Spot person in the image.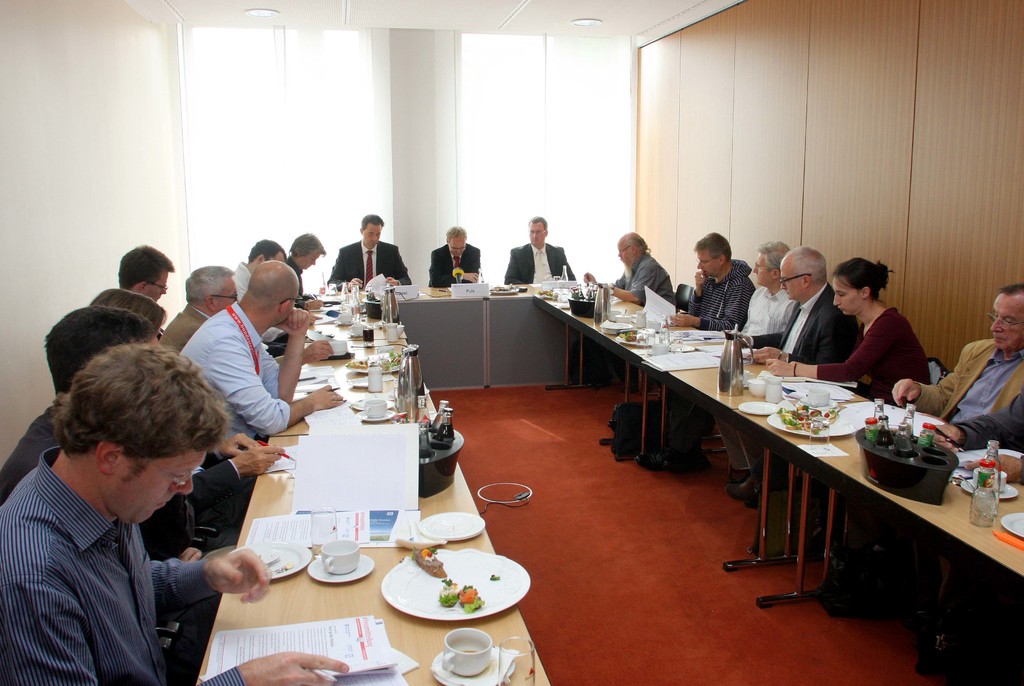
person found at (122, 244, 167, 337).
